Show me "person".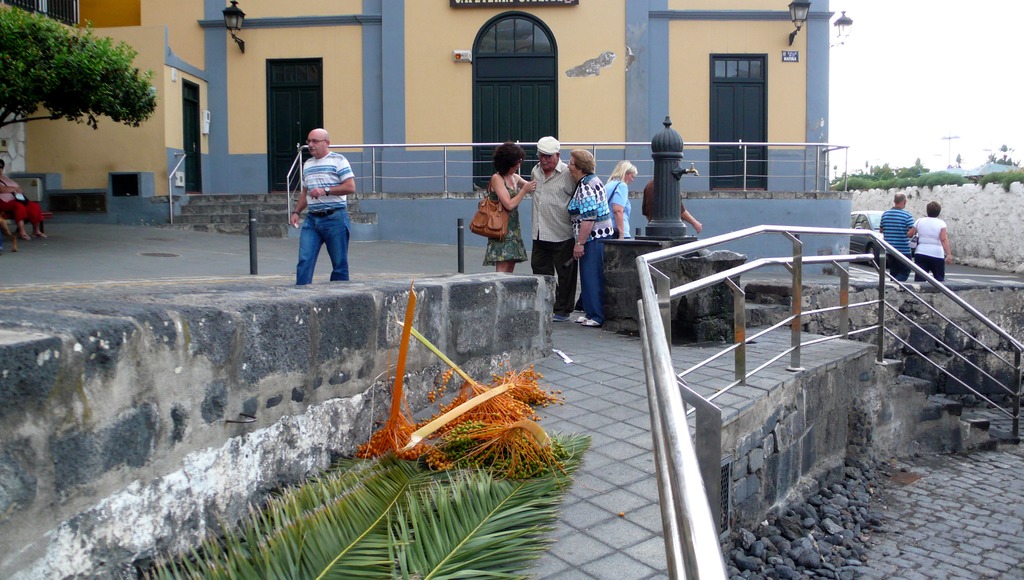
"person" is here: 874 189 918 281.
